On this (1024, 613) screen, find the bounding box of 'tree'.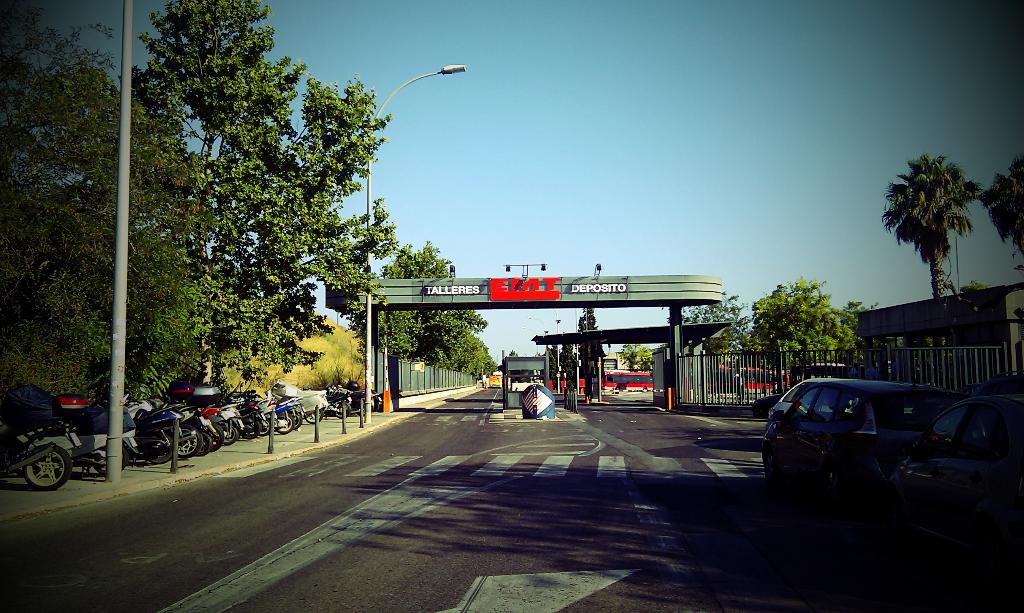
Bounding box: 617 338 655 372.
